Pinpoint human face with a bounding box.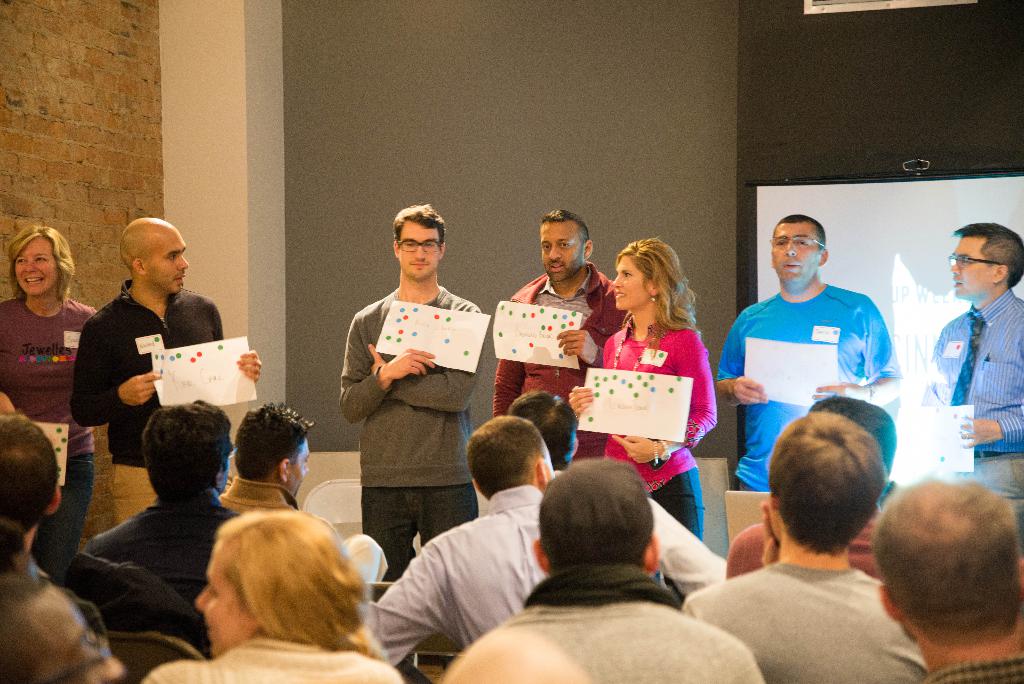
box=[16, 229, 60, 297].
